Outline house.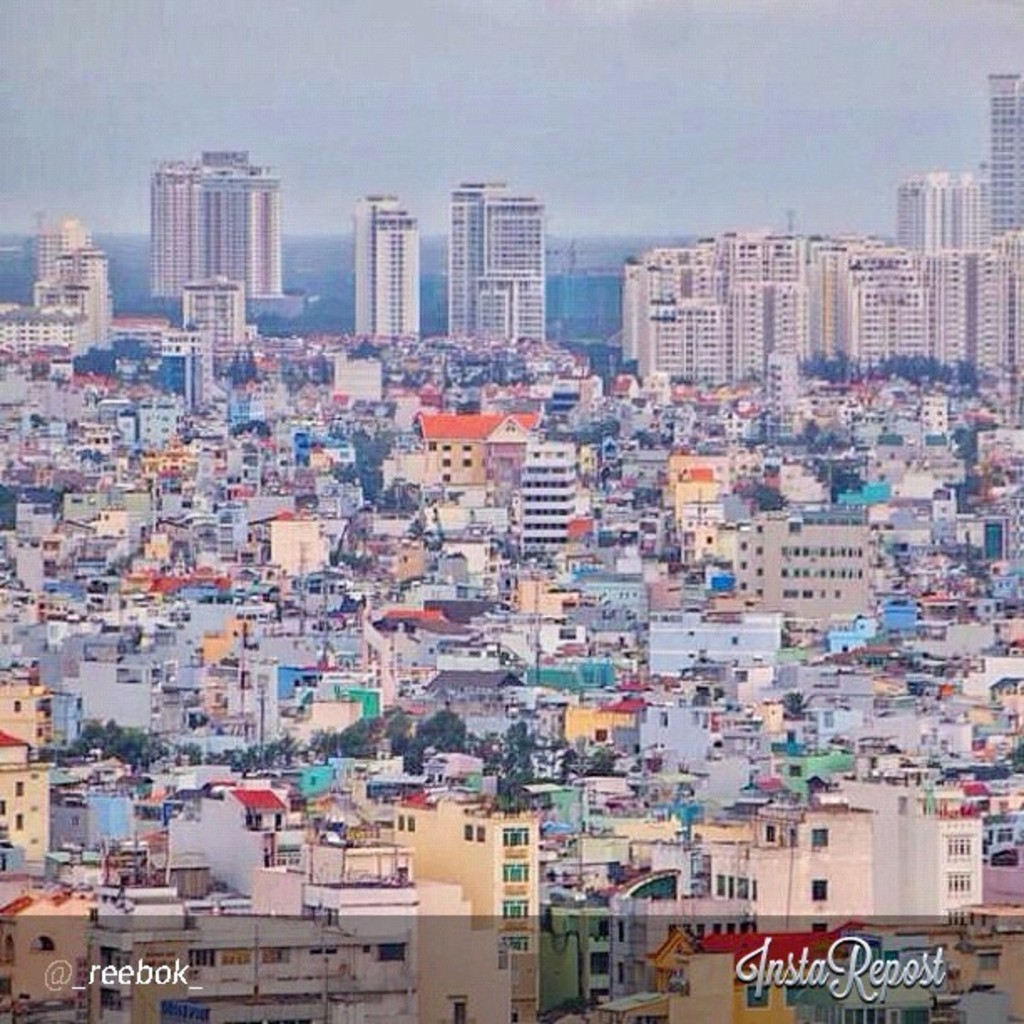
Outline: bbox=[179, 269, 248, 341].
